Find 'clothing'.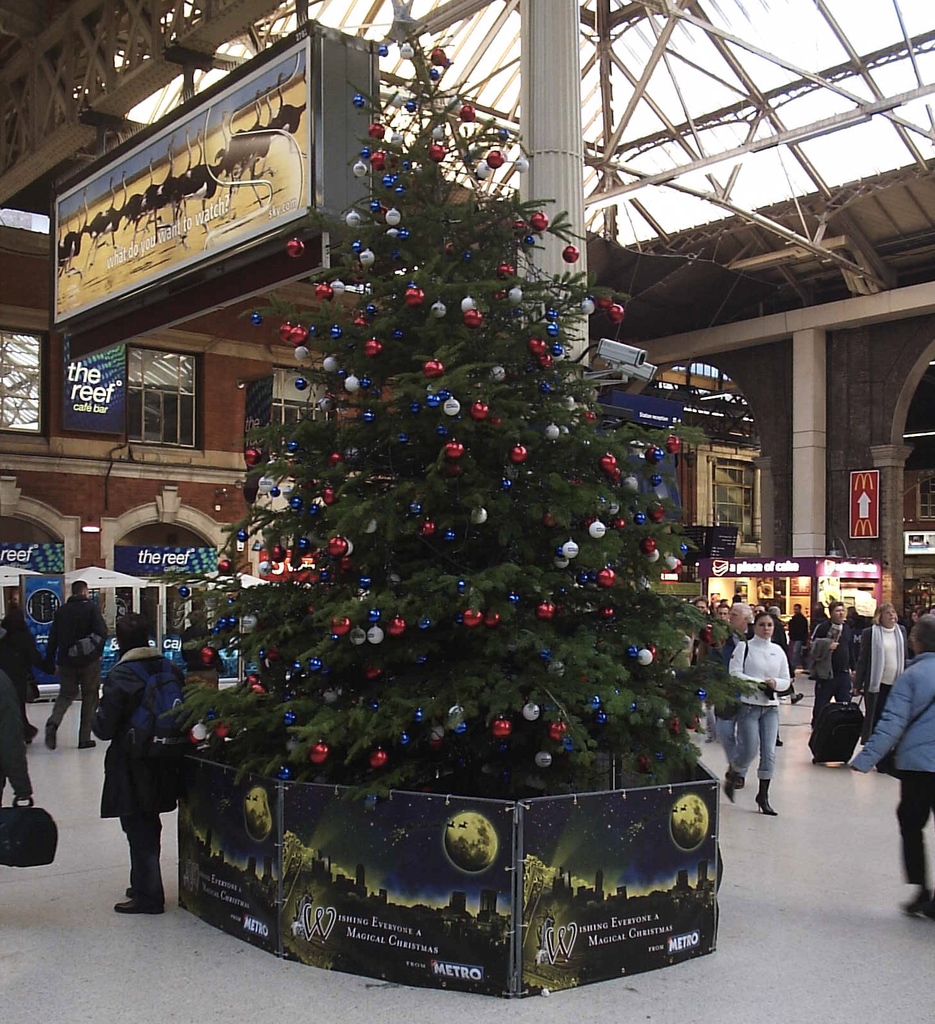
region(815, 618, 852, 700).
